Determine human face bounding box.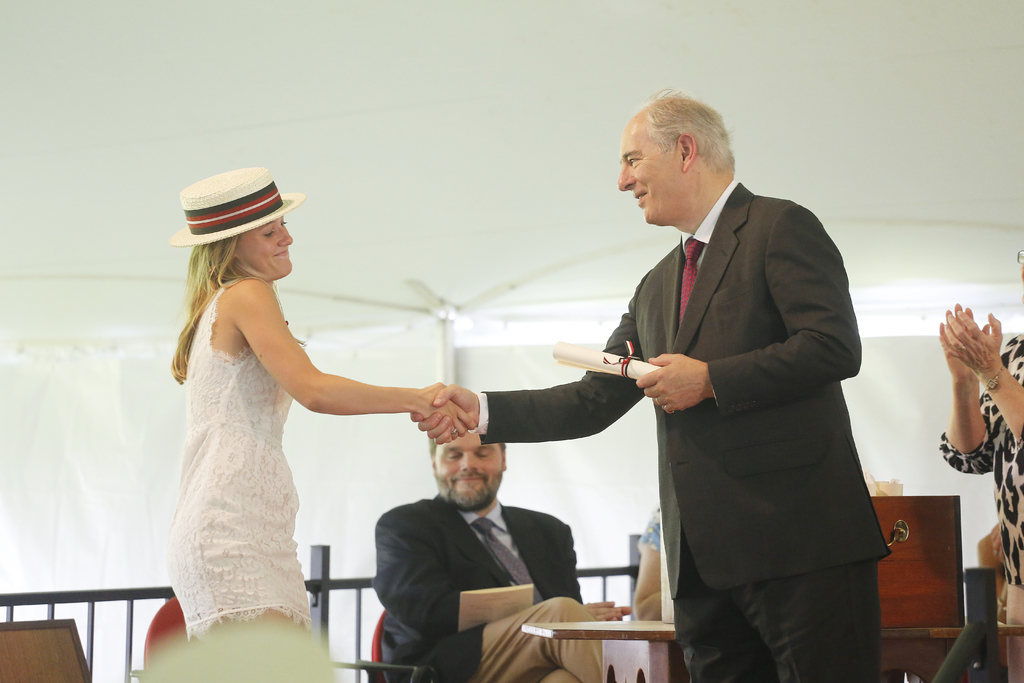
Determined: 619,126,678,222.
